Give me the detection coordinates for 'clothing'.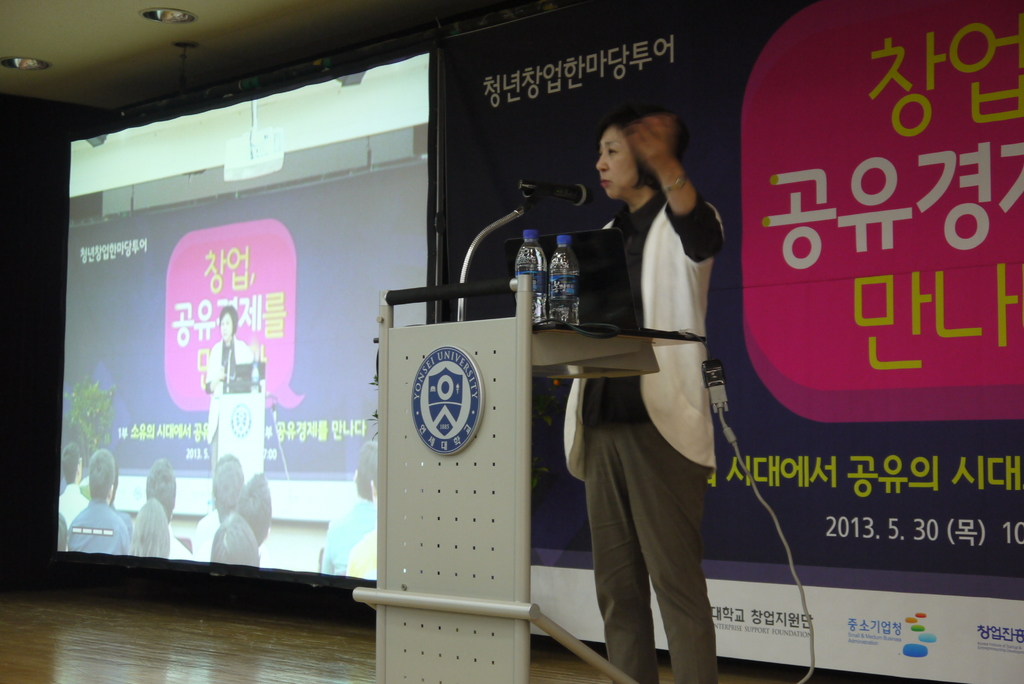
[x1=345, y1=528, x2=379, y2=577].
